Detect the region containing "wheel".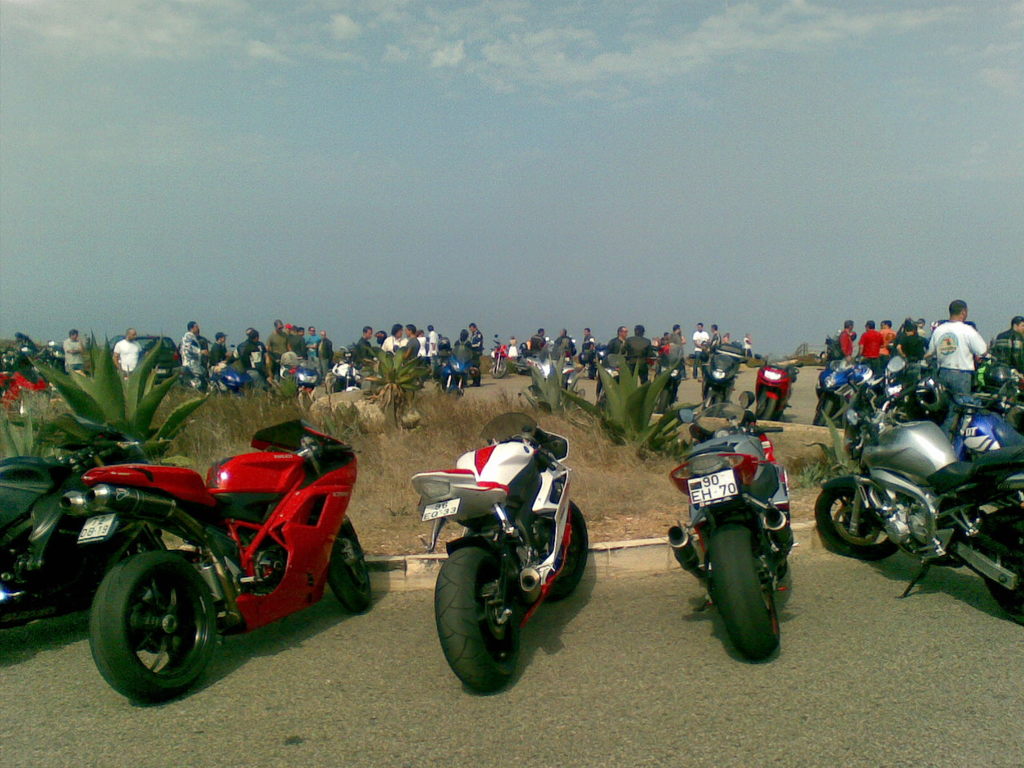
[x1=701, y1=386, x2=721, y2=414].
